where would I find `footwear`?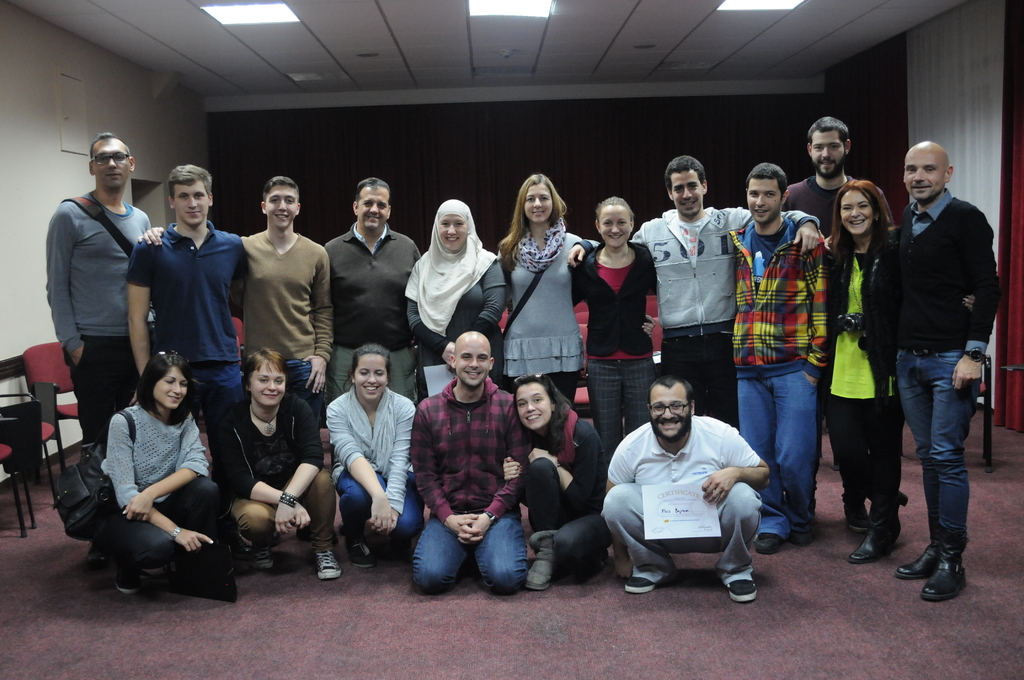
At {"left": 850, "top": 495, "right": 905, "bottom": 563}.
